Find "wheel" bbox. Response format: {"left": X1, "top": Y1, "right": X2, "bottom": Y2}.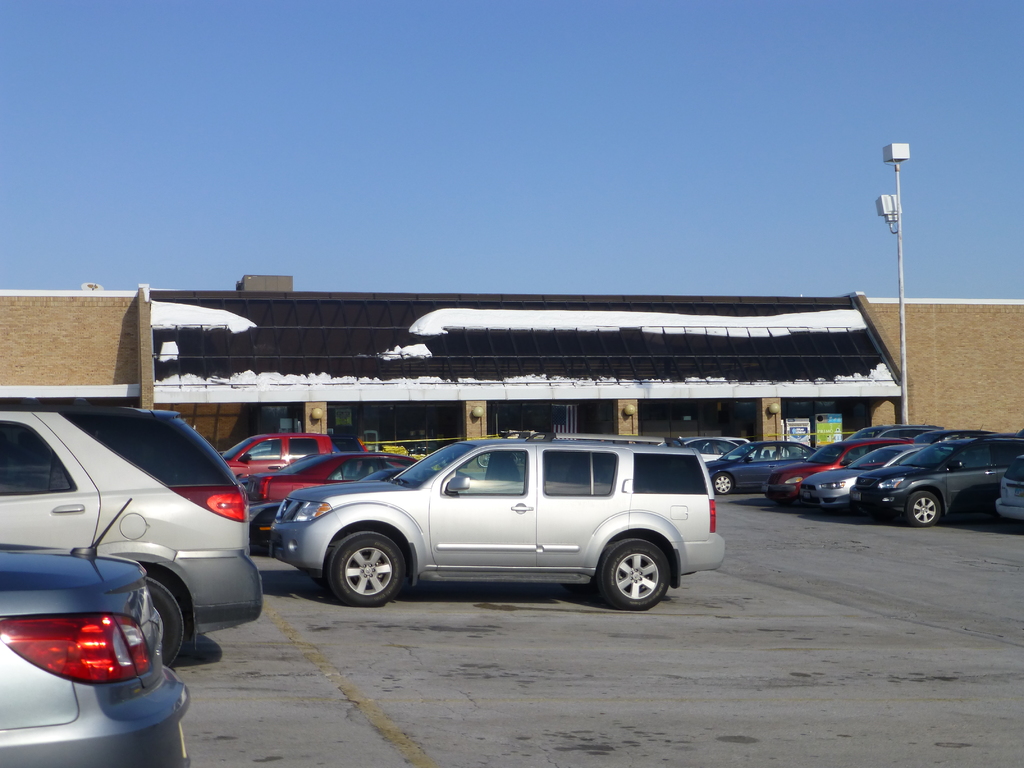
{"left": 599, "top": 538, "right": 668, "bottom": 611}.
